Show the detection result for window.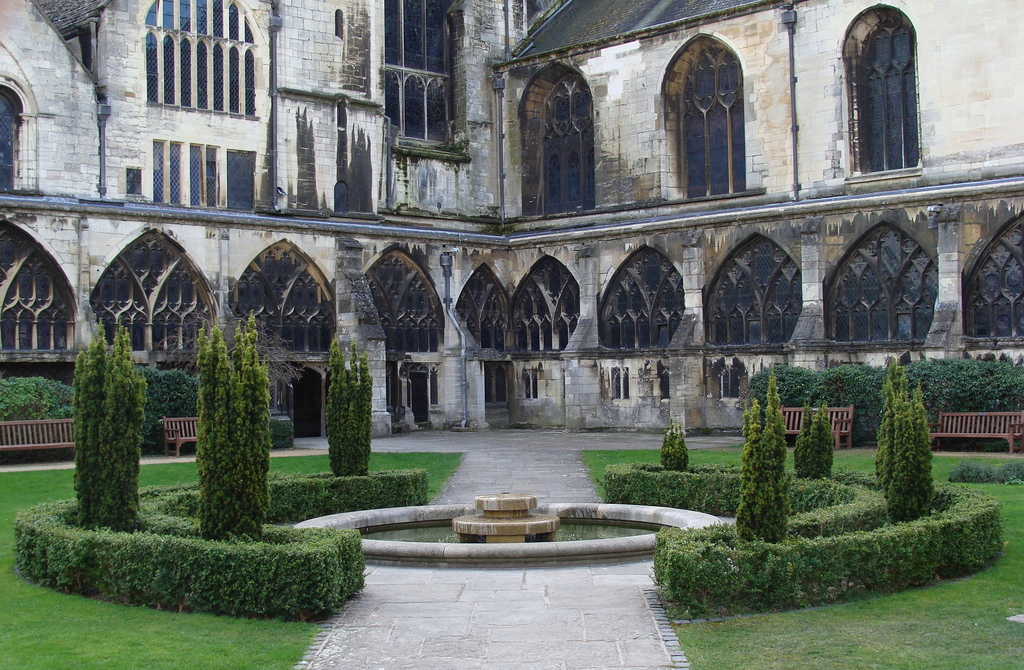
bbox=(865, 16, 920, 170).
